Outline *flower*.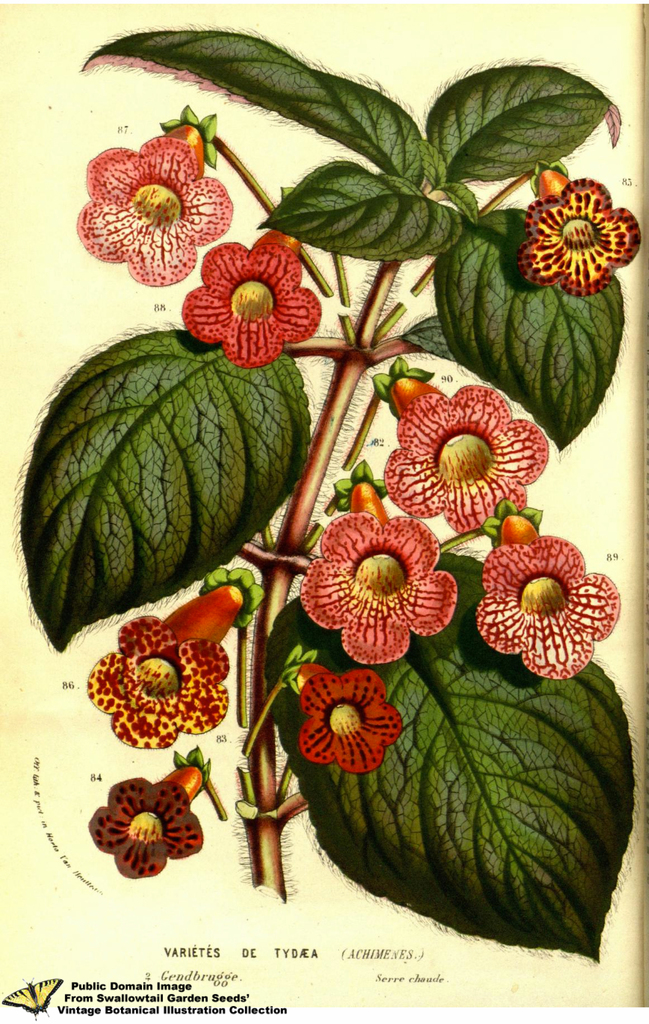
Outline: 381,383,546,533.
